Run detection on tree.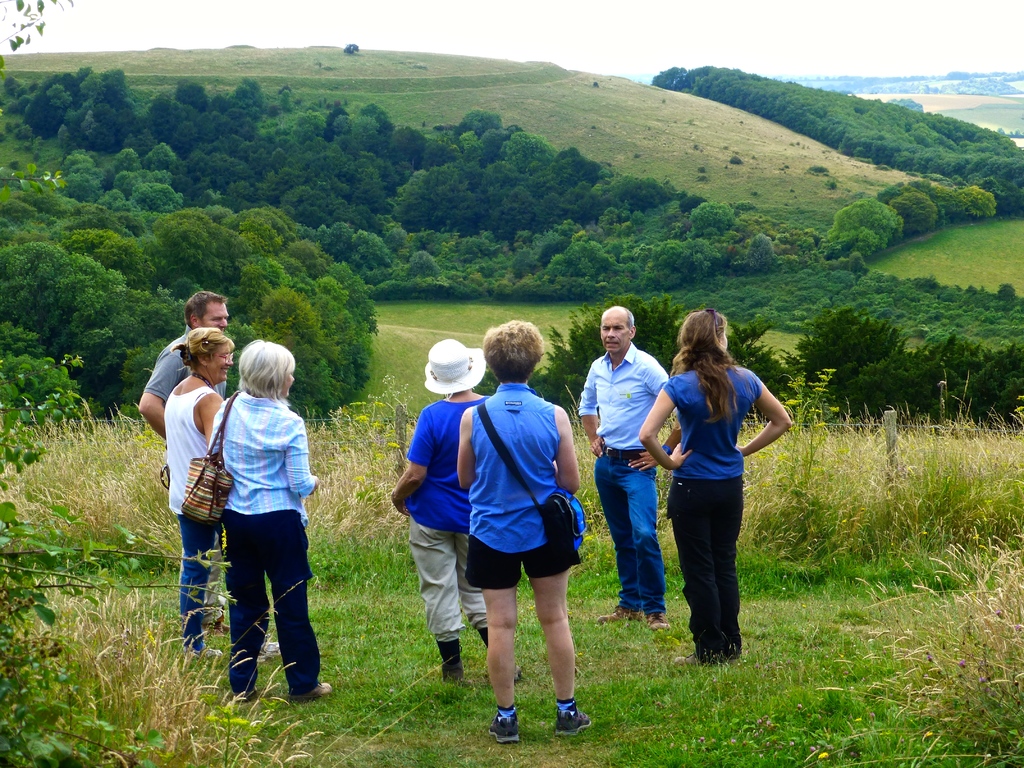
Result: locate(506, 131, 541, 199).
